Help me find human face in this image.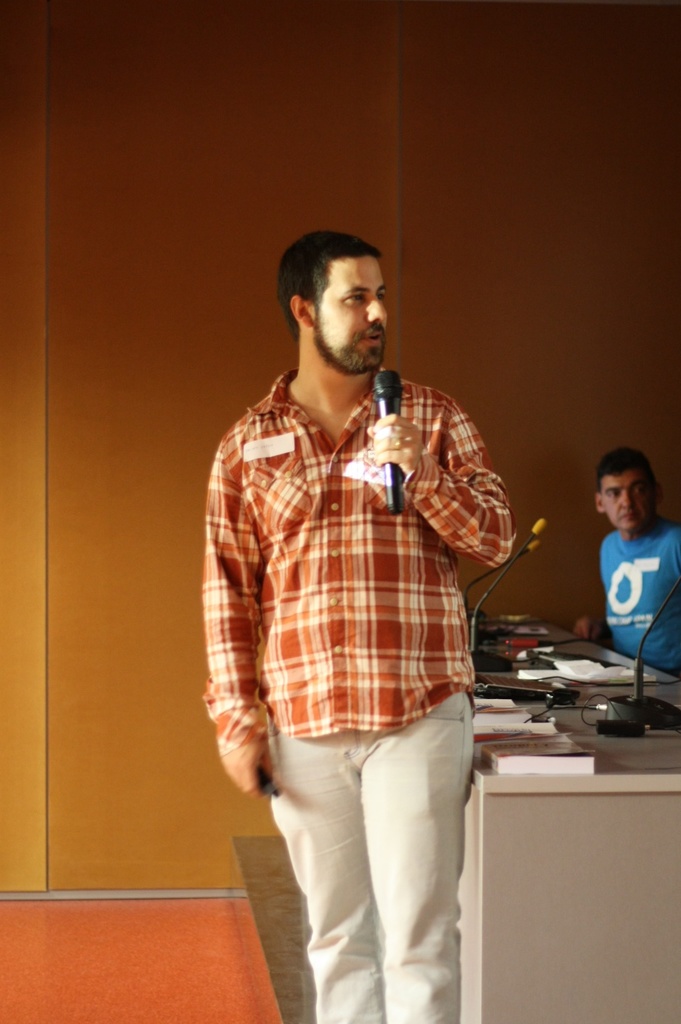
Found it: <bbox>595, 459, 655, 542</bbox>.
